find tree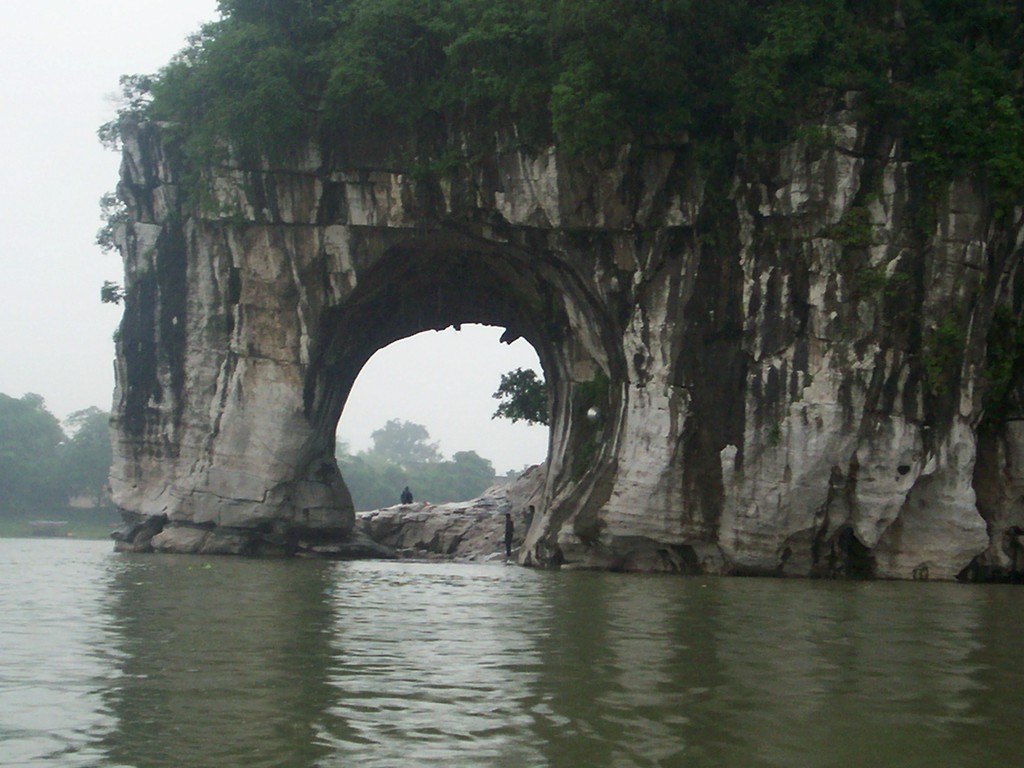
{"x1": 323, "y1": 413, "x2": 500, "y2": 511}
